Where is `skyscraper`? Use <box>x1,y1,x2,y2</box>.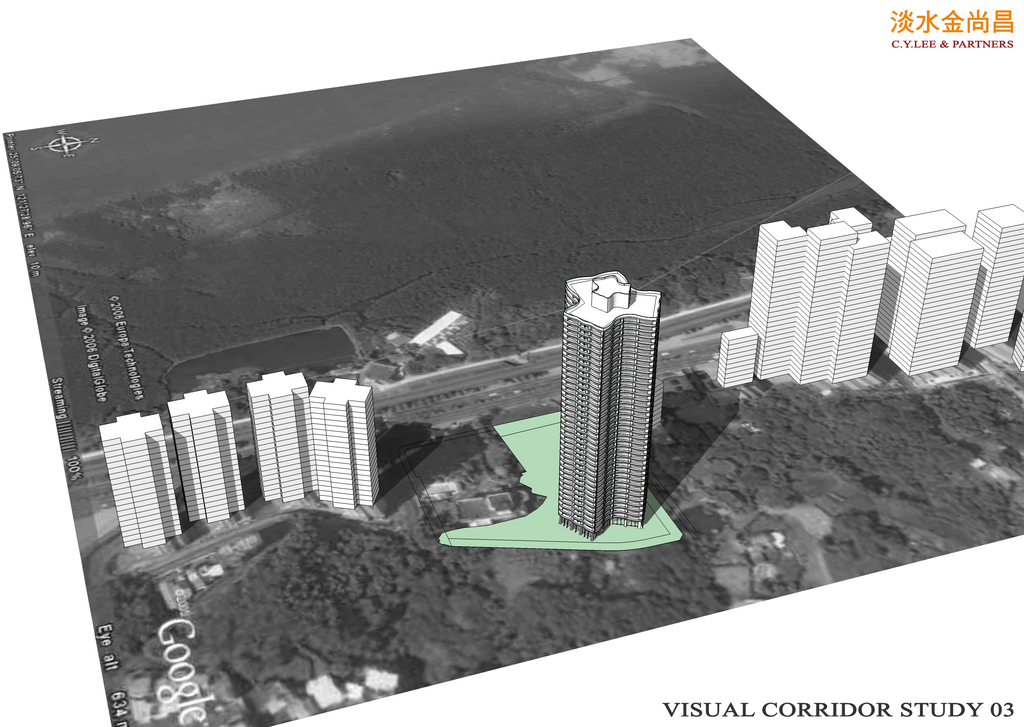
<box>315,373,379,509</box>.
